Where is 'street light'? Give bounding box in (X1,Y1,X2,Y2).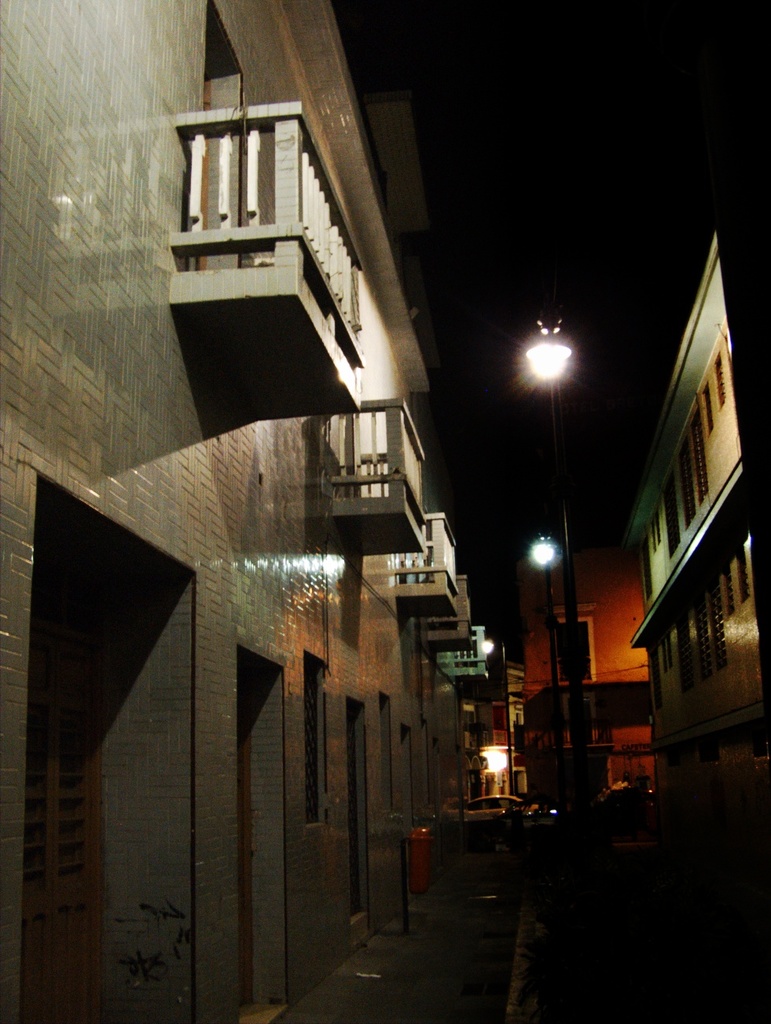
(521,325,584,740).
